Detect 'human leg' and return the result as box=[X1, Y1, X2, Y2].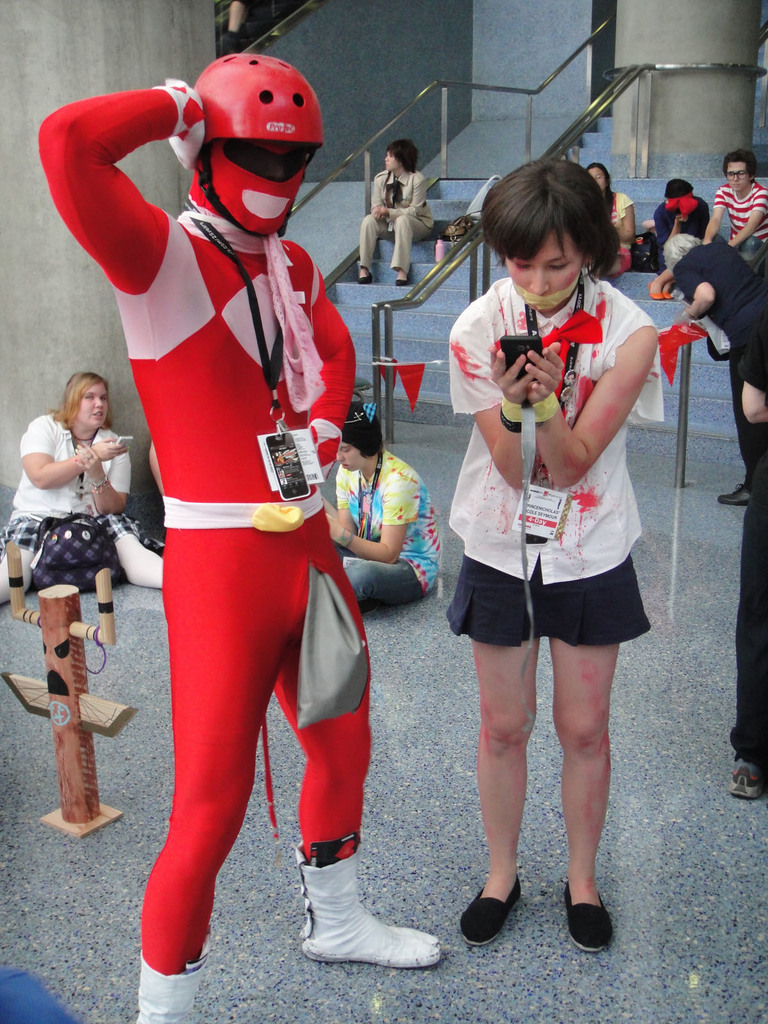
box=[460, 636, 540, 942].
